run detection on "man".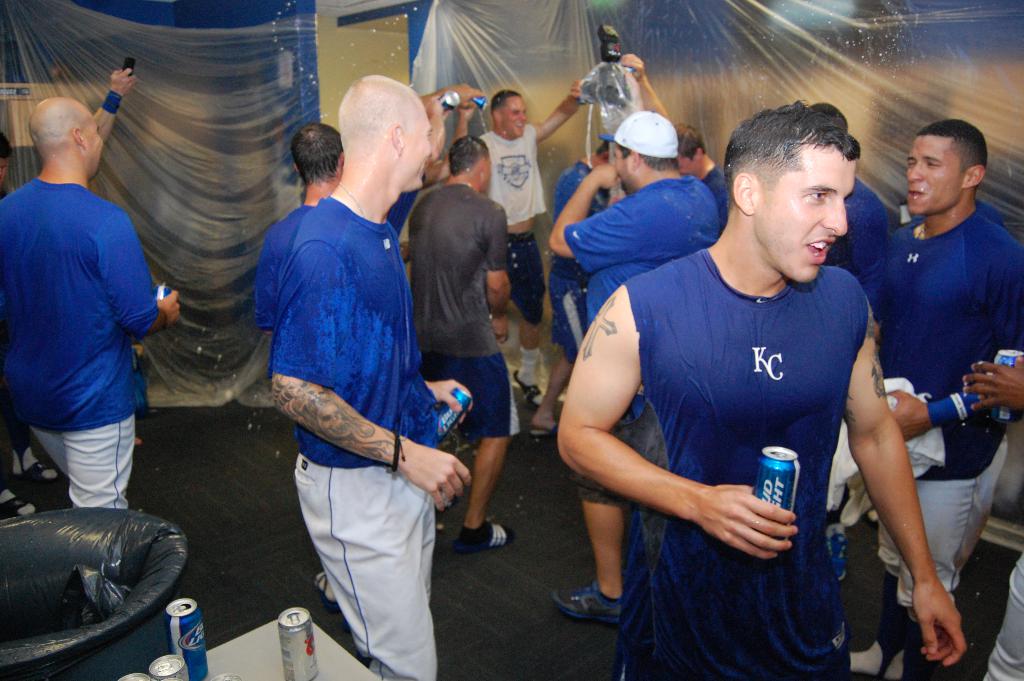
Result: pyautogui.locateOnScreen(406, 131, 522, 554).
